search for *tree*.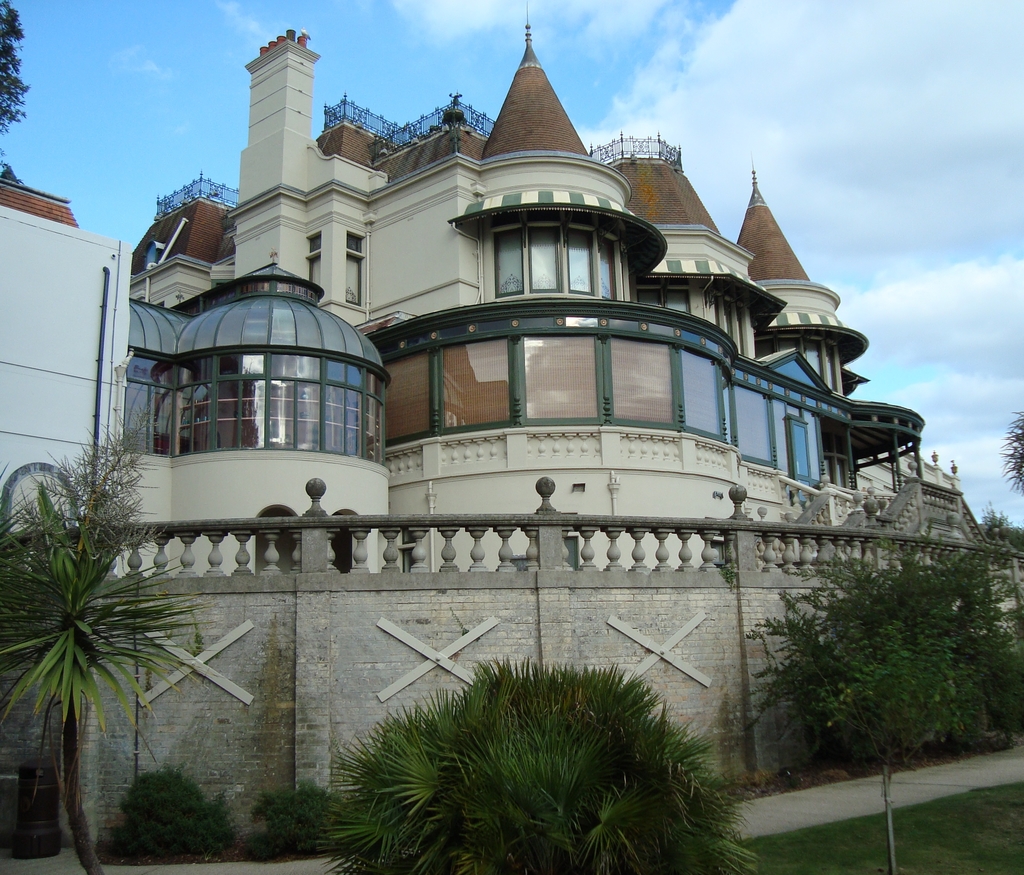
Found at [x1=3, y1=370, x2=215, y2=837].
